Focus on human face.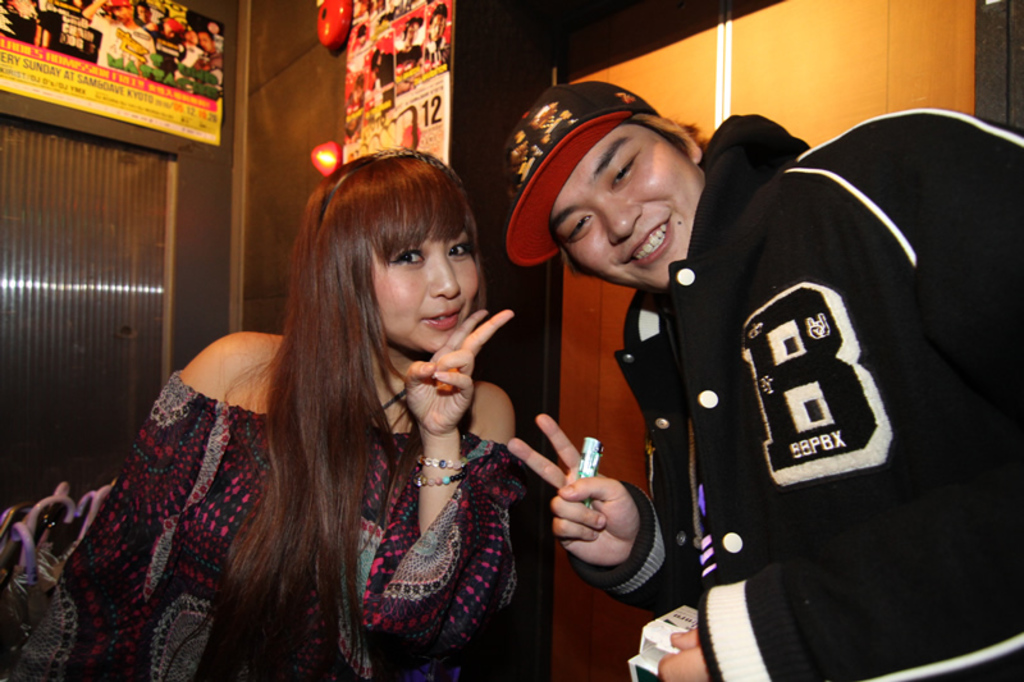
Focused at BBox(374, 224, 479, 352).
